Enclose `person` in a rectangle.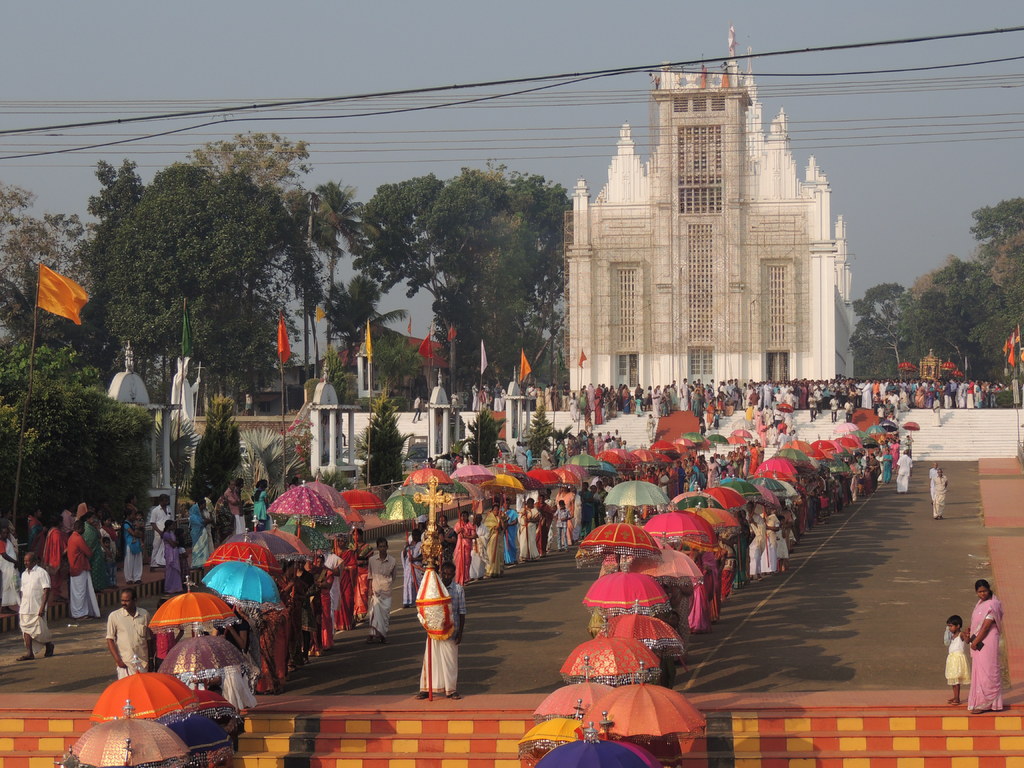
<bbox>106, 588, 150, 681</bbox>.
